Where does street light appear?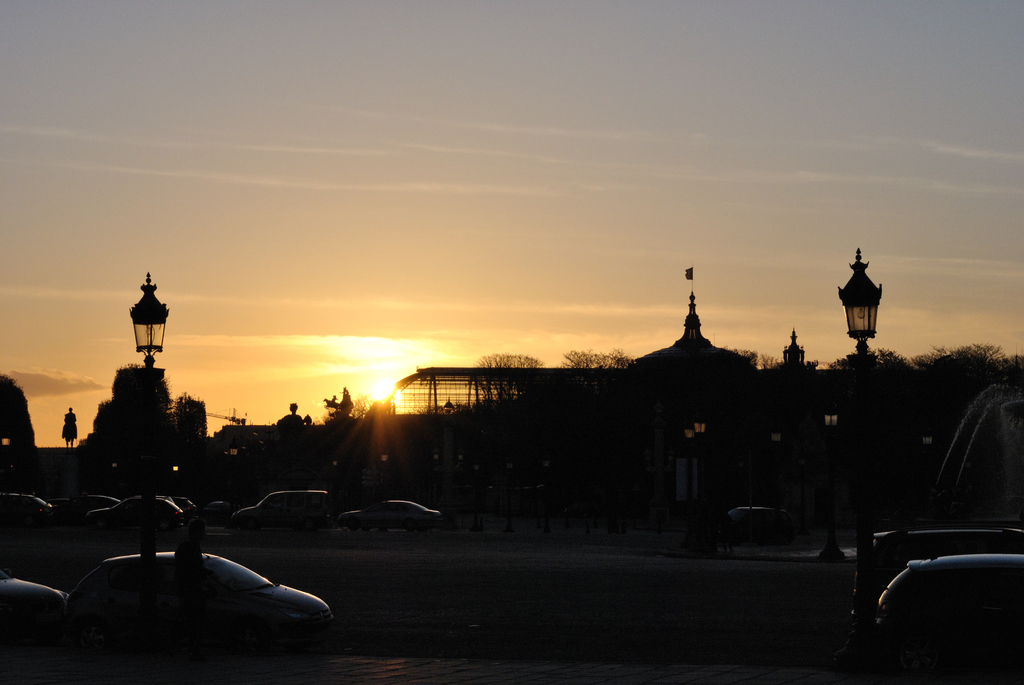
Appears at left=103, top=280, right=173, bottom=382.
